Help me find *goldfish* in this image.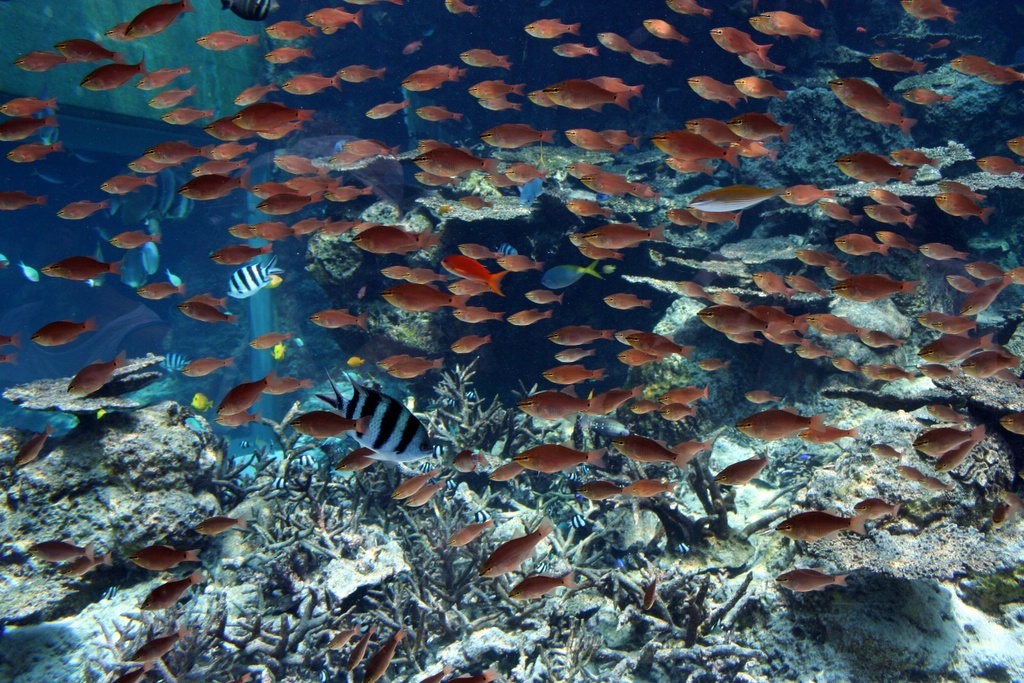
Found it: [448,332,491,356].
